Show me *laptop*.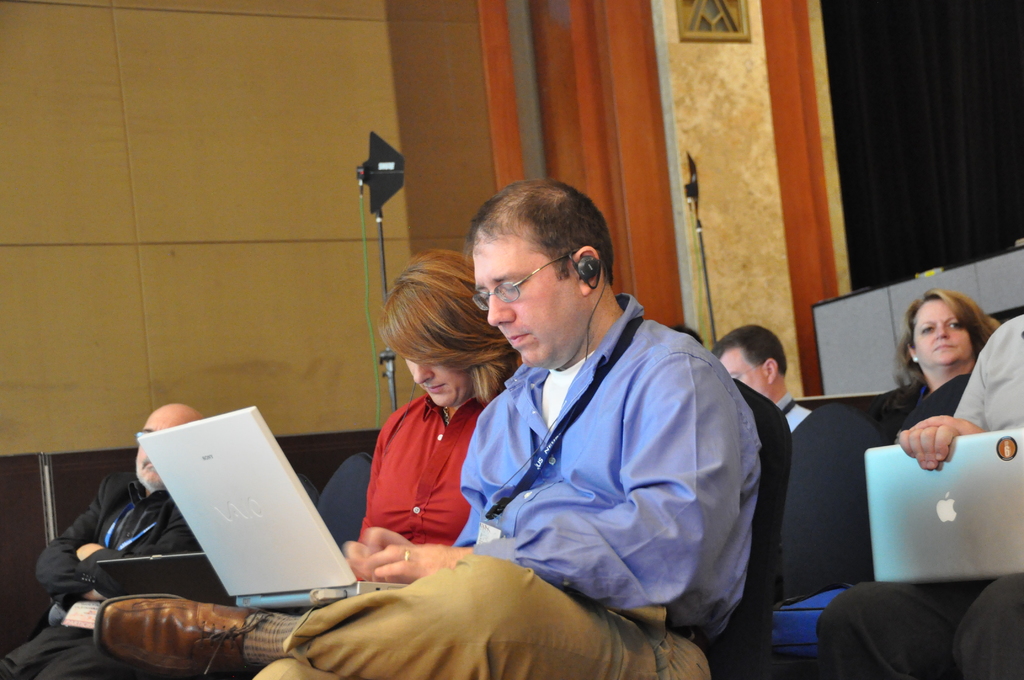
*laptop* is here: l=861, t=428, r=1023, b=580.
